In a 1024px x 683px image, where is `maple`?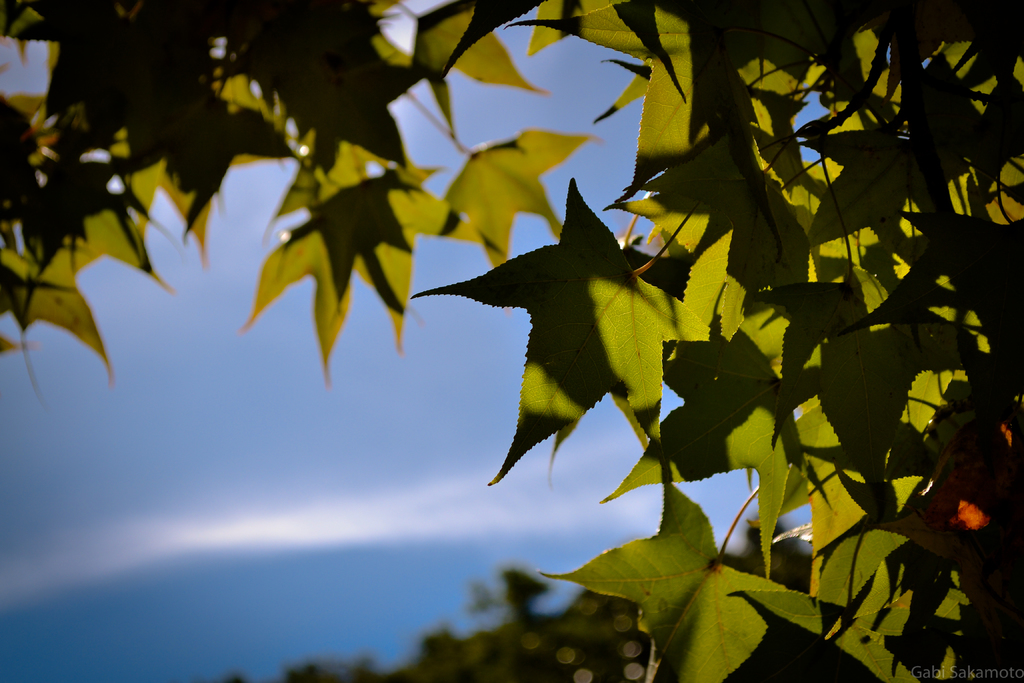
{"left": 0, "top": 10, "right": 1018, "bottom": 682}.
